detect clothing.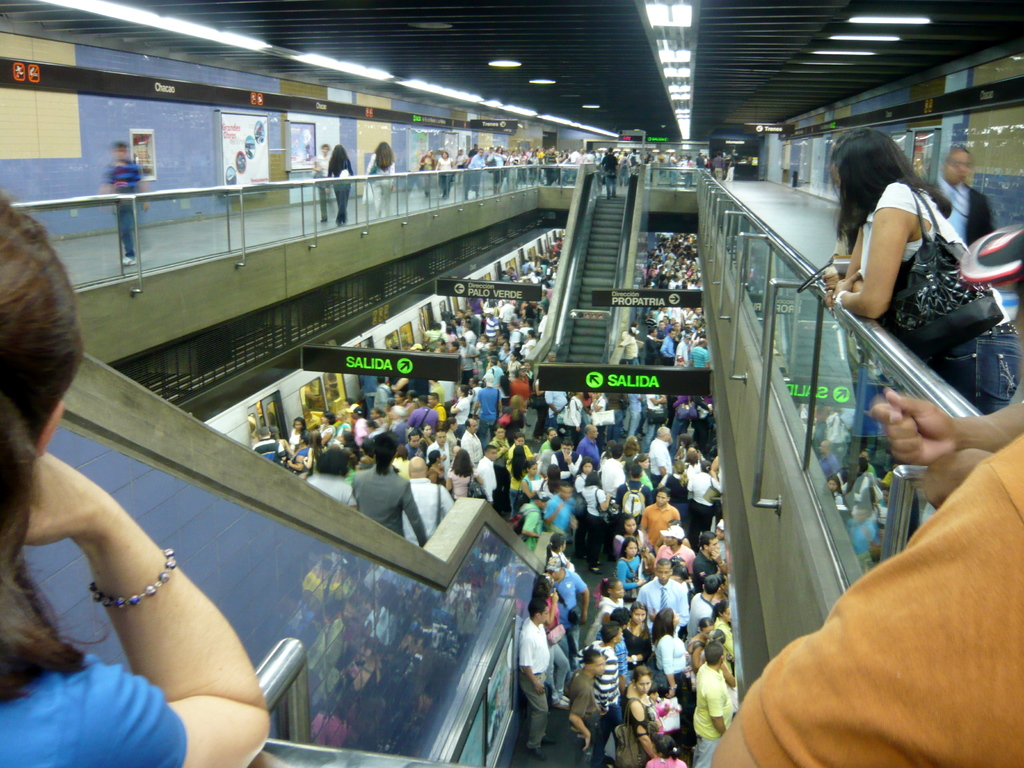
Detected at x1=332, y1=156, x2=350, y2=221.
